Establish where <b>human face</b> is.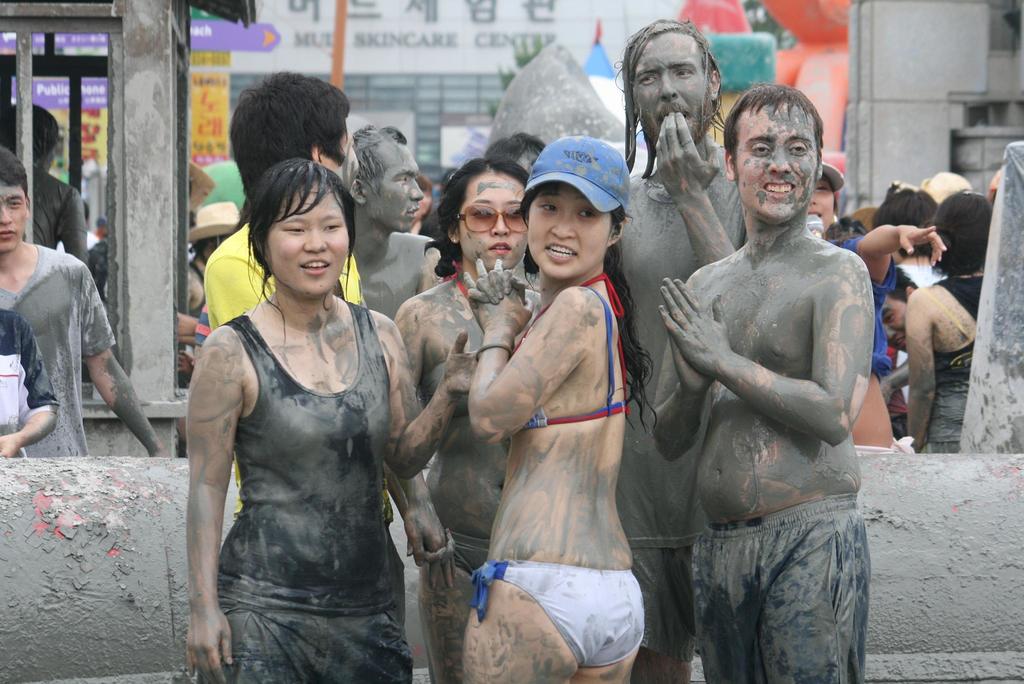
Established at crop(879, 300, 907, 349).
